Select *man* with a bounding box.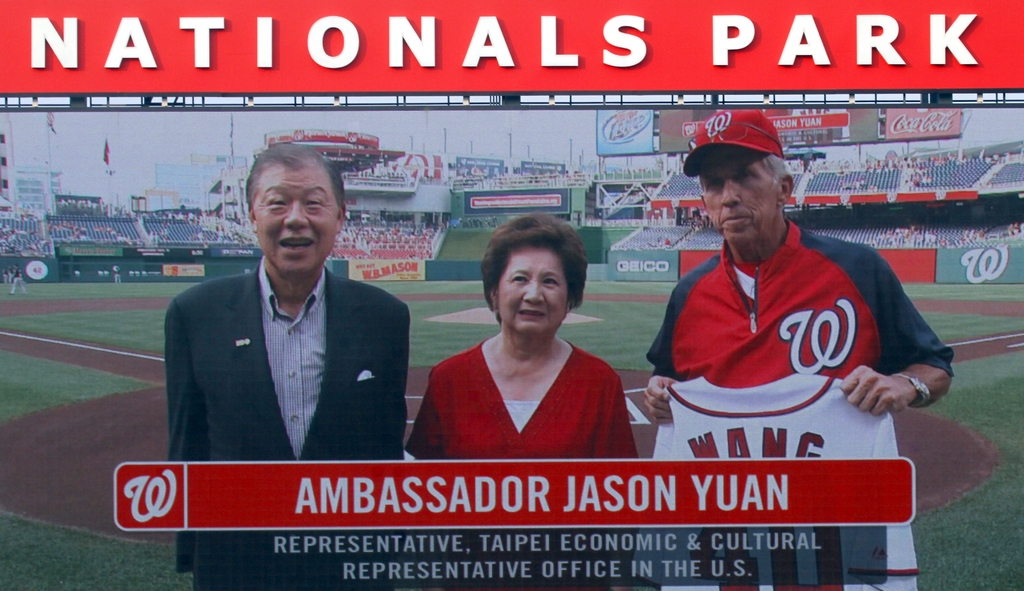
region(641, 109, 954, 590).
